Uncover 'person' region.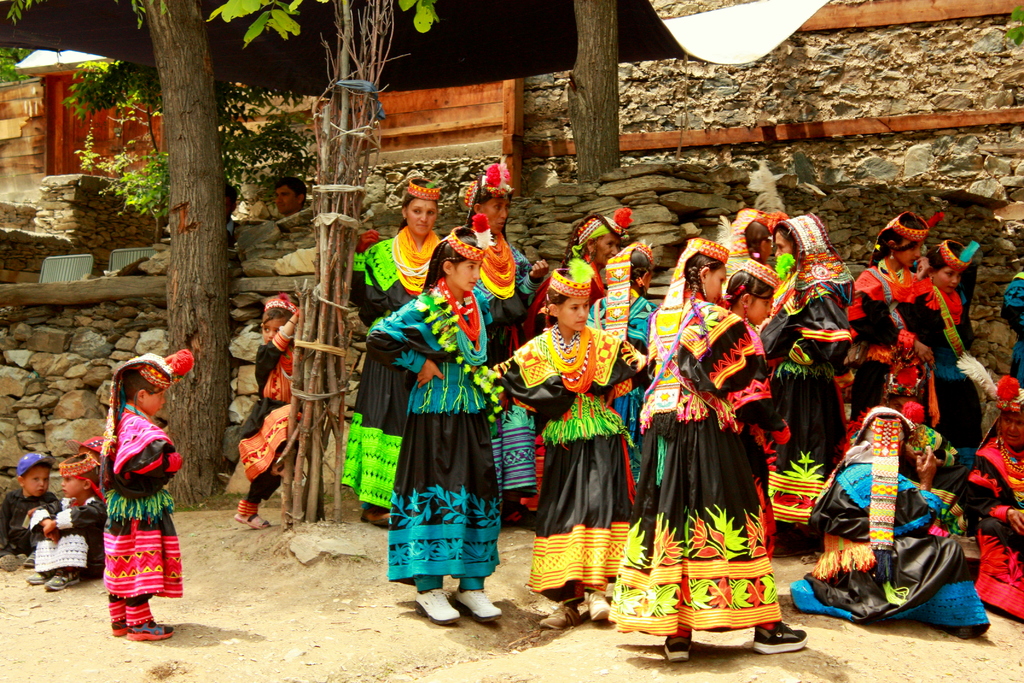
Uncovered: (left=648, top=261, right=806, bottom=659).
